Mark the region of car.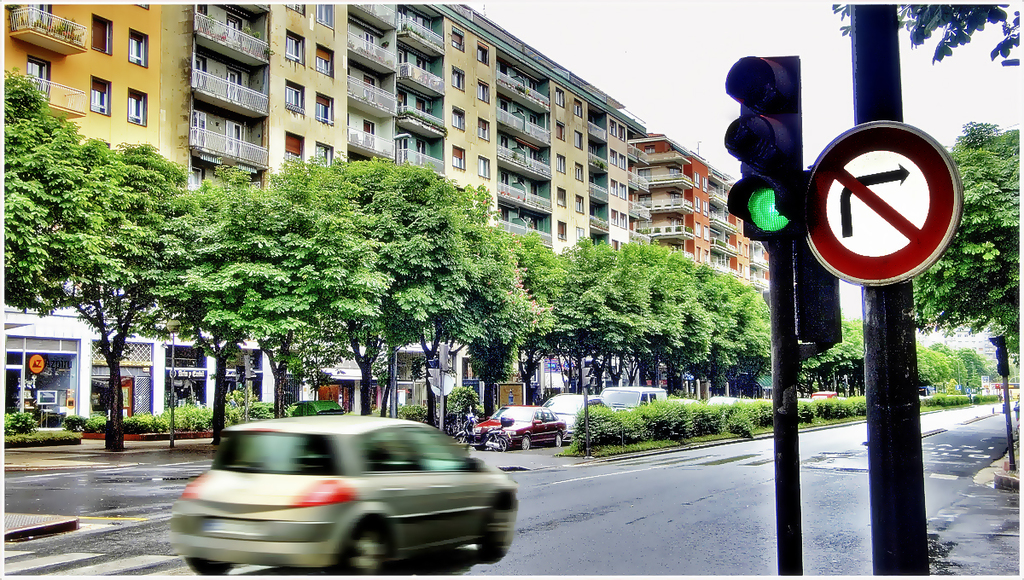
Region: 765 398 771 404.
